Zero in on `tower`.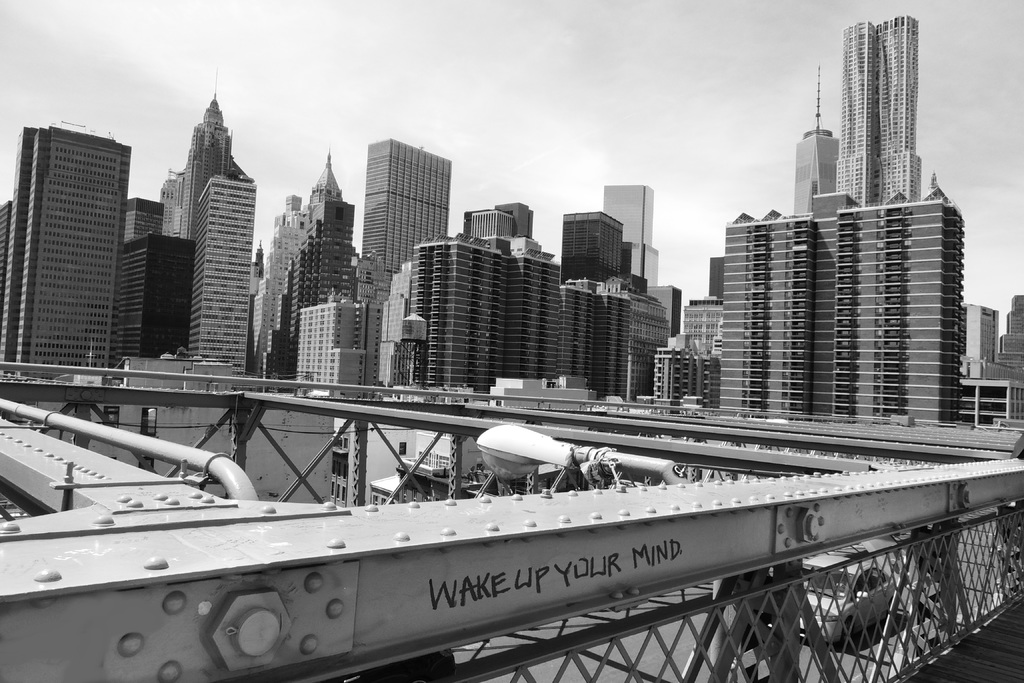
Zeroed in: 246/181/371/375.
